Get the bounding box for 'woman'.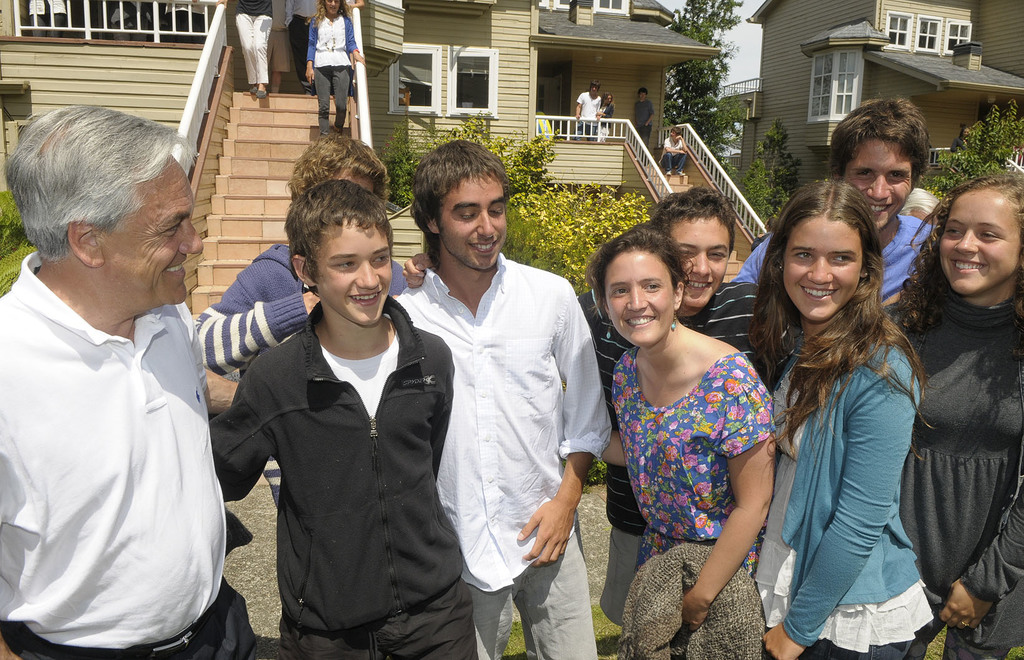
bbox(746, 175, 940, 659).
